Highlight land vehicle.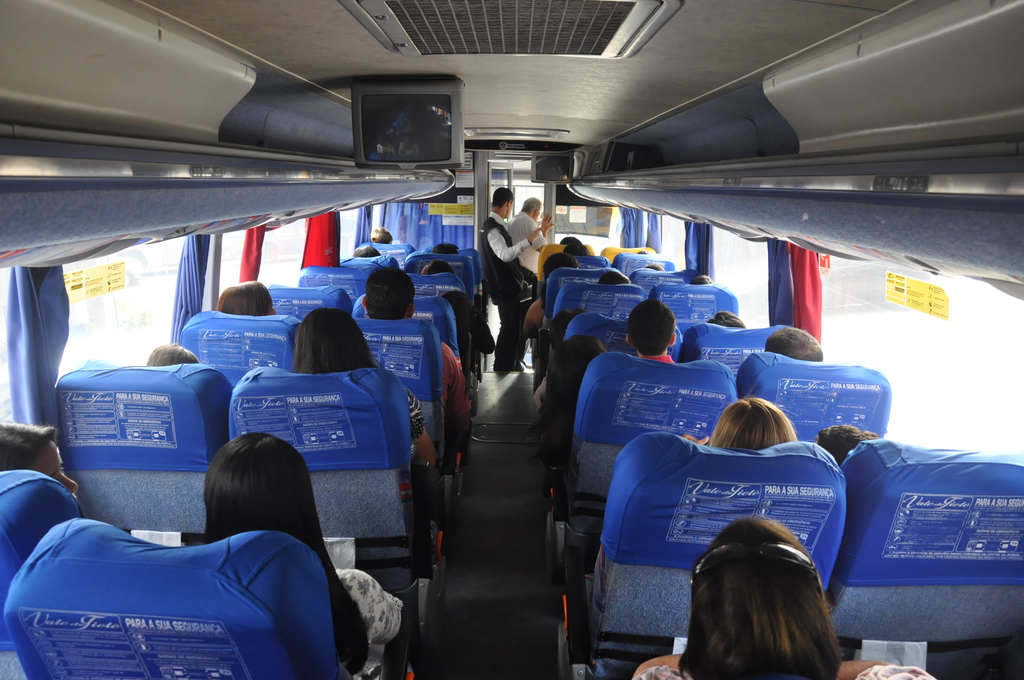
Highlighted region: {"left": 24, "top": 38, "right": 968, "bottom": 641}.
